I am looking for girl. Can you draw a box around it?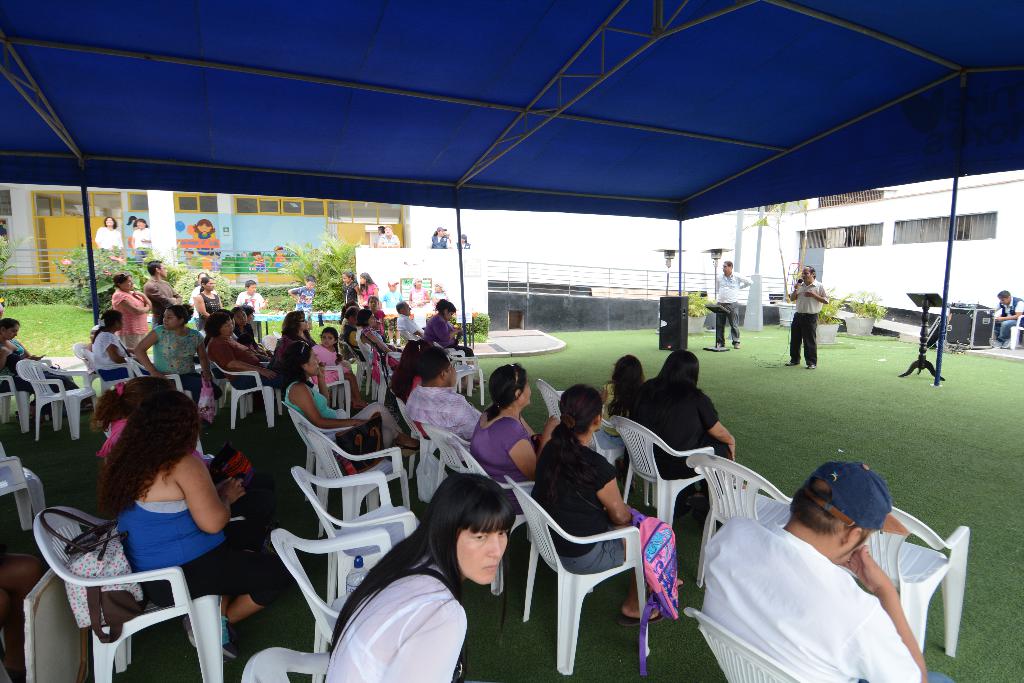
Sure, the bounding box is {"x1": 95, "y1": 381, "x2": 289, "y2": 662}.
